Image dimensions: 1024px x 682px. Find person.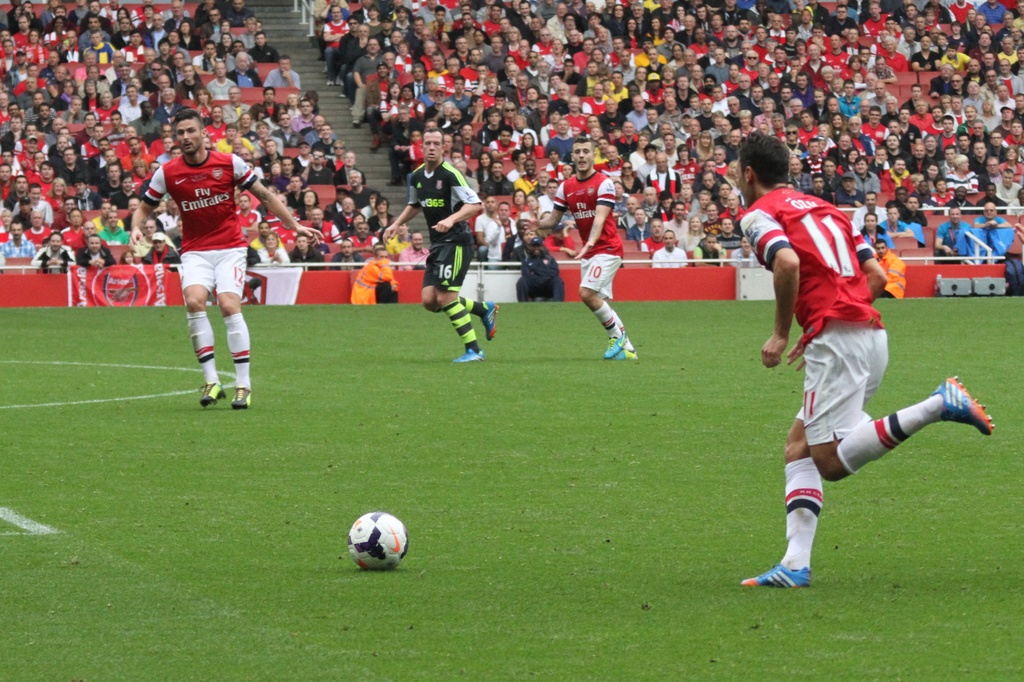
bbox(483, 200, 522, 257).
